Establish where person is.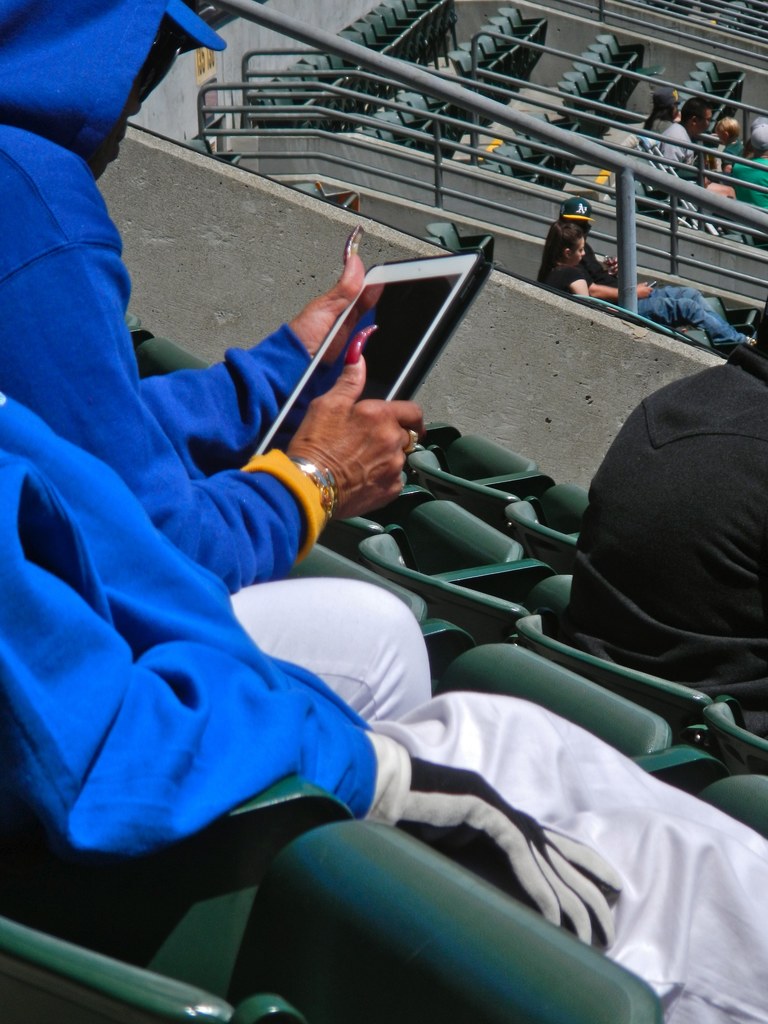
Established at <bbox>0, 0, 433, 692</bbox>.
